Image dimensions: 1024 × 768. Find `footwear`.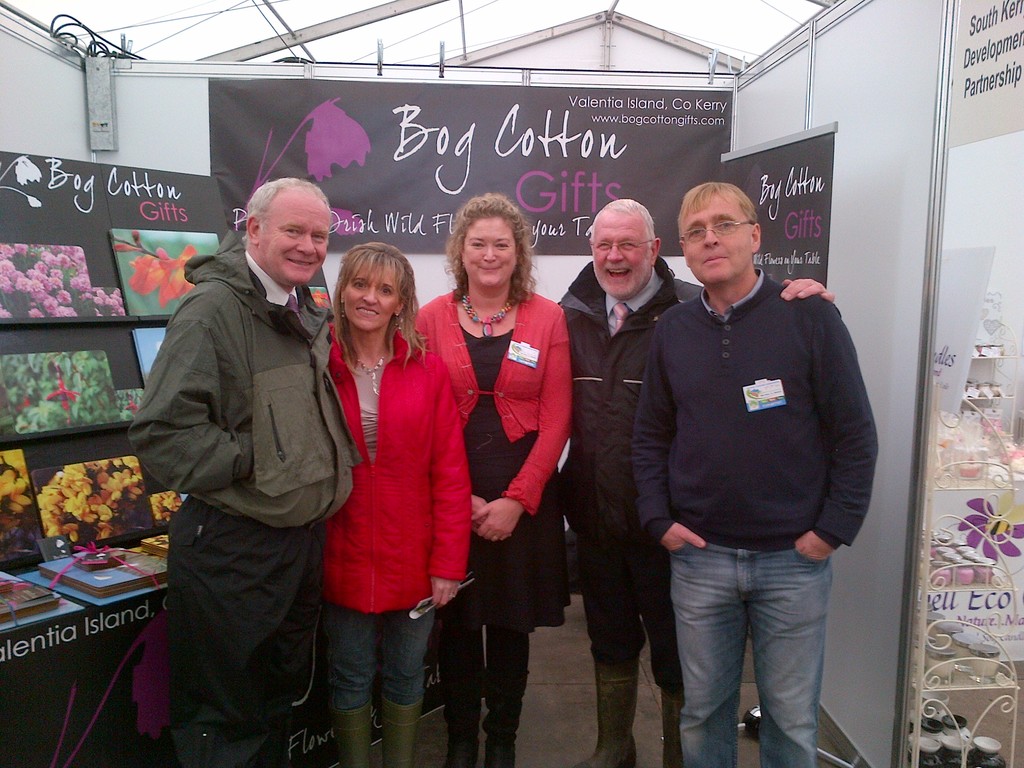
[x1=490, y1=733, x2=511, y2=767].
